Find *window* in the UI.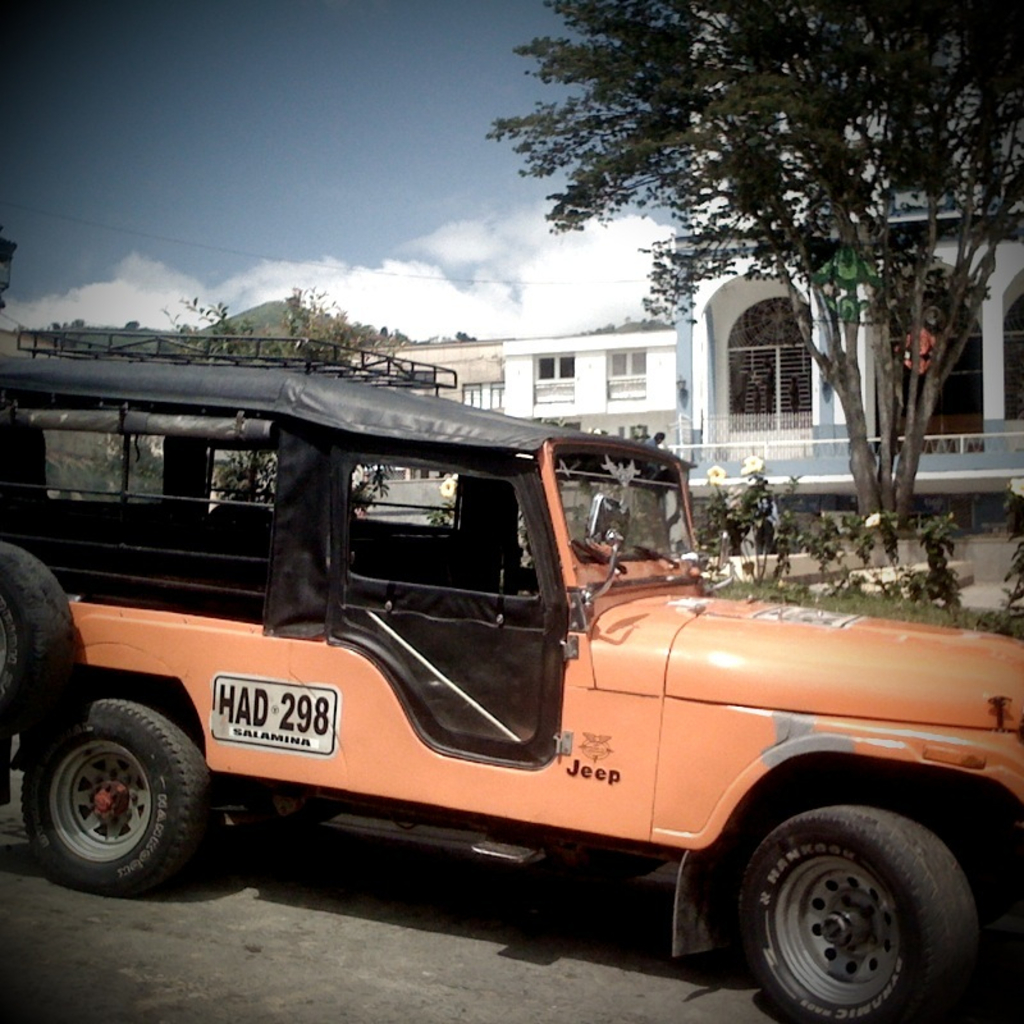
UI element at {"x1": 607, "y1": 347, "x2": 646, "y2": 398}.
